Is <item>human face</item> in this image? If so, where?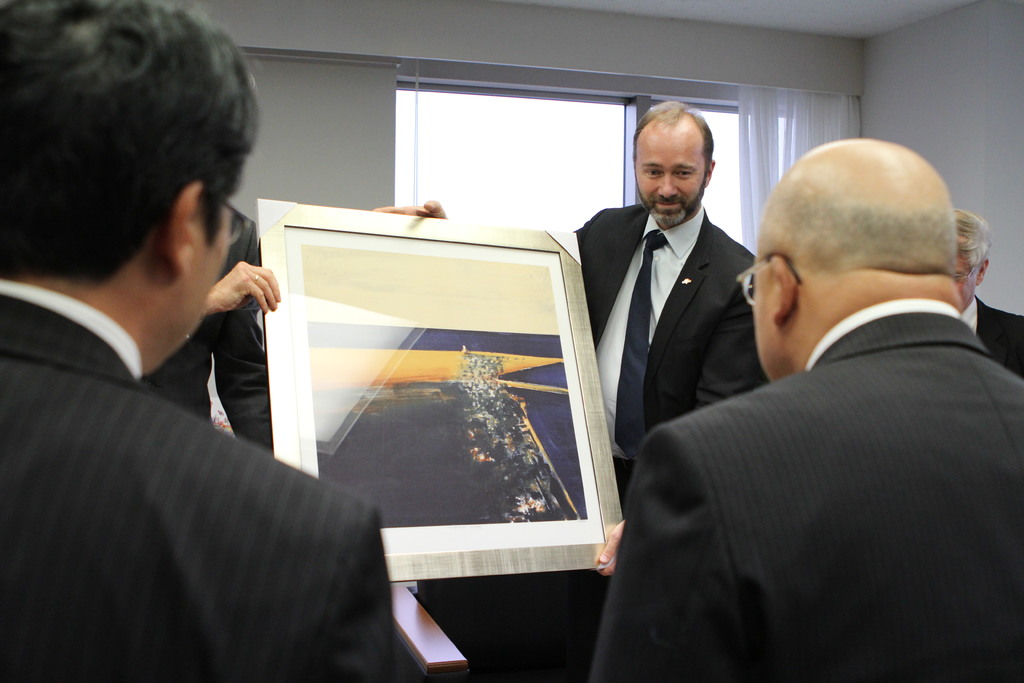
Yes, at l=949, t=252, r=978, b=318.
